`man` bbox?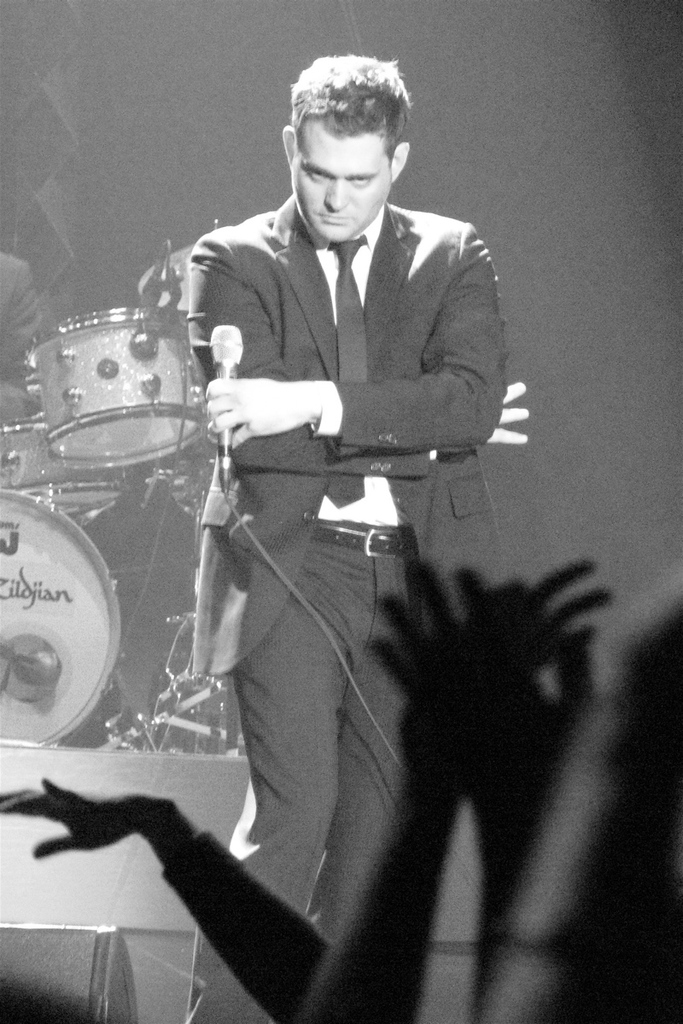
bbox(184, 50, 529, 1023)
